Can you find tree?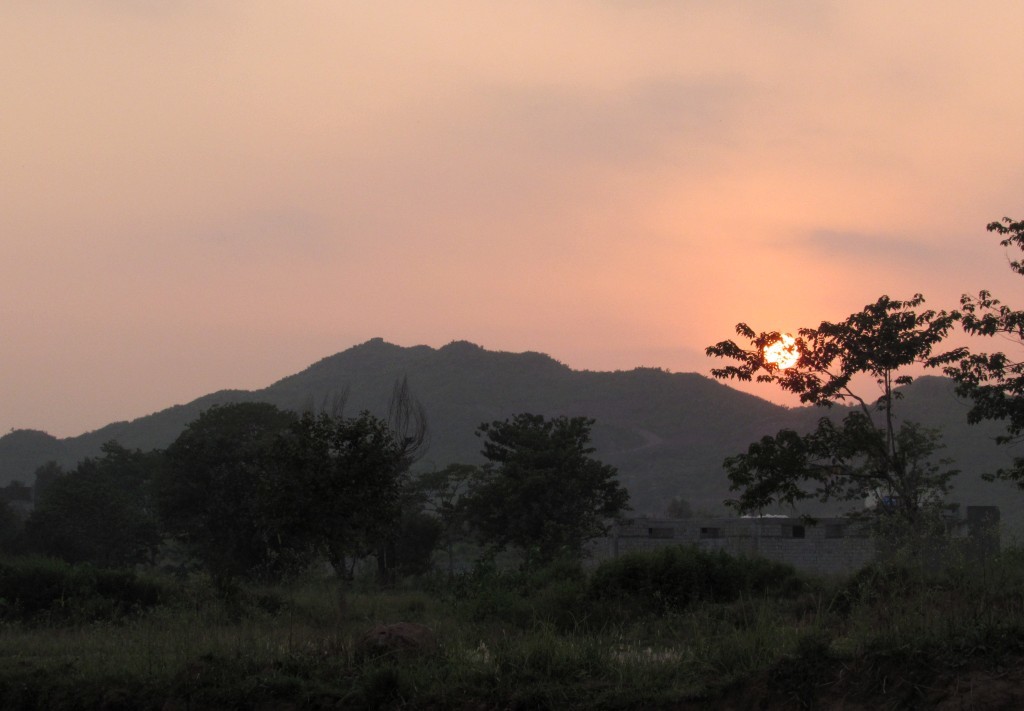
Yes, bounding box: l=456, t=384, r=637, b=598.
